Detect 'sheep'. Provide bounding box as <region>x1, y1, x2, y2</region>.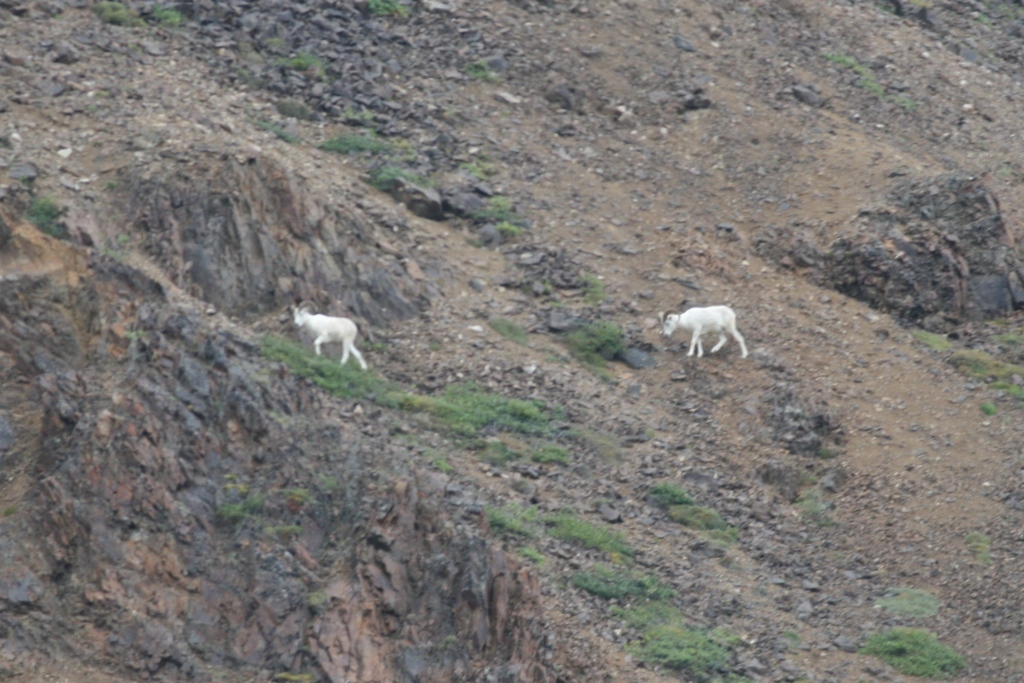
<region>656, 304, 751, 358</region>.
